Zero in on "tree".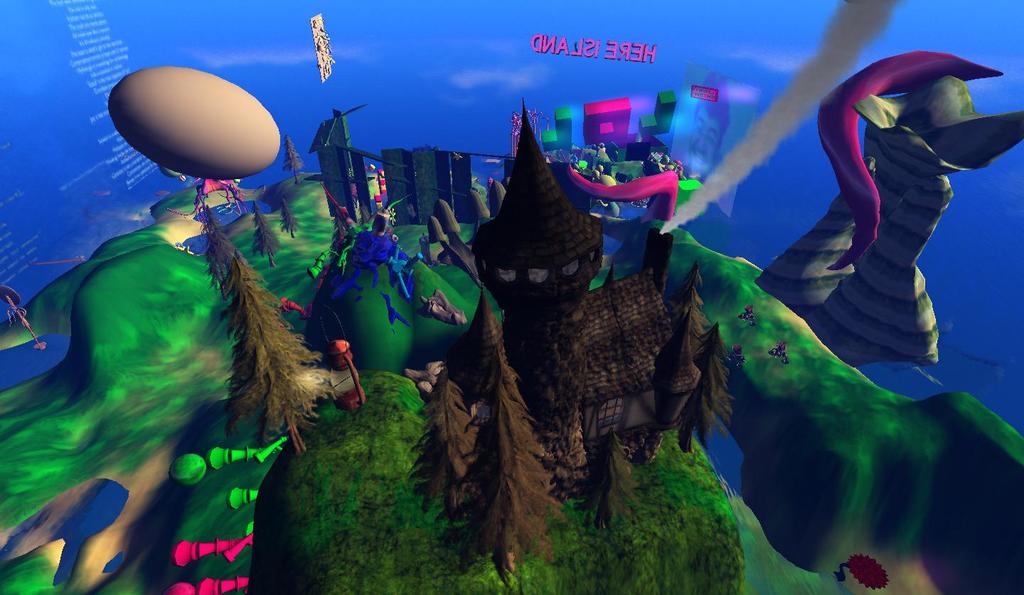
Zeroed in: {"x1": 602, "y1": 263, "x2": 613, "y2": 286}.
